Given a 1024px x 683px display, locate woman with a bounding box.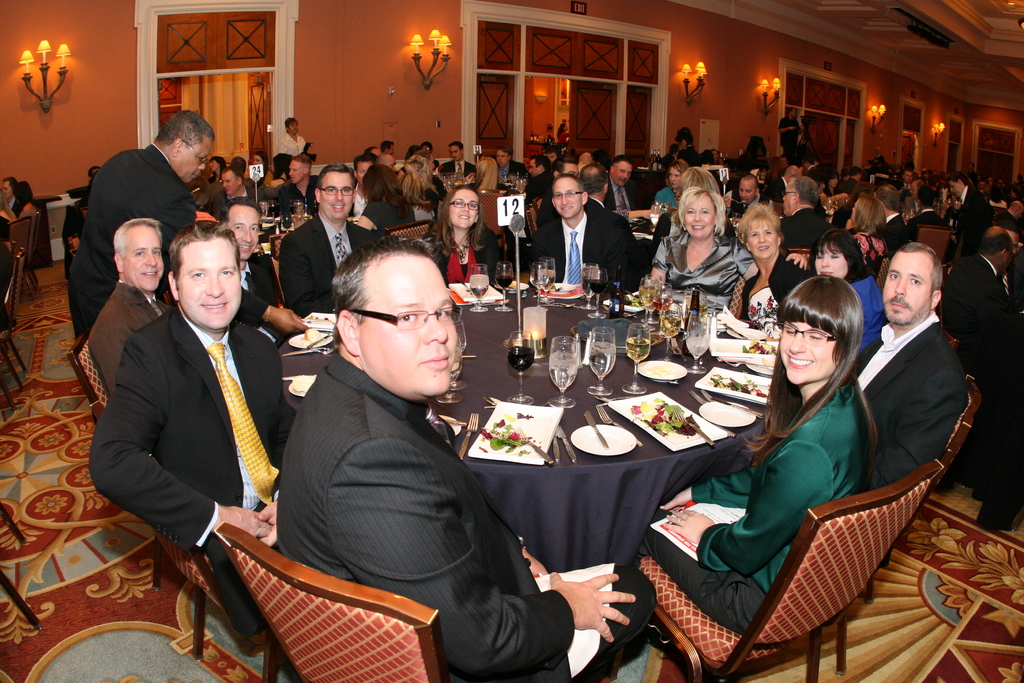
Located: l=0, t=183, r=37, b=229.
